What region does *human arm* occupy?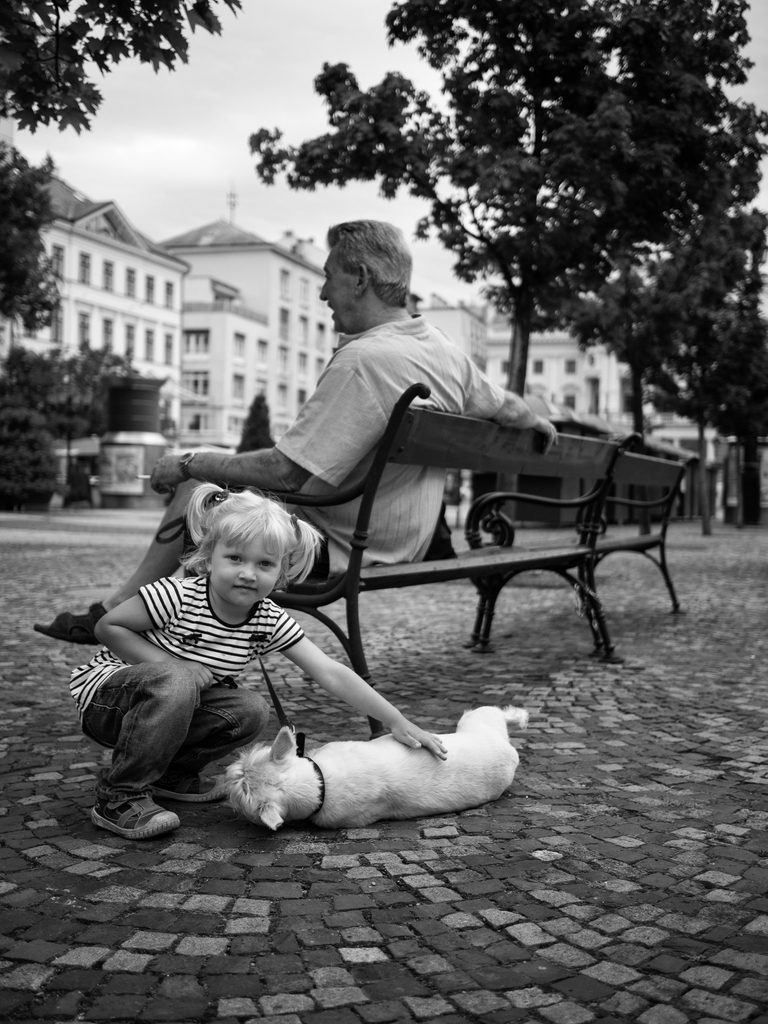
detection(275, 618, 449, 758).
